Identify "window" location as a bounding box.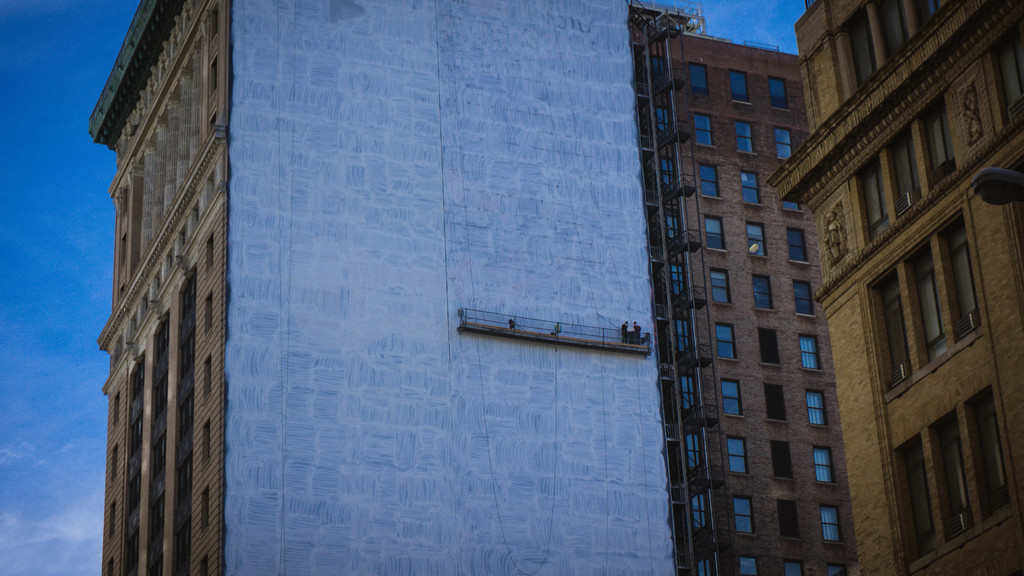
805:391:826:424.
